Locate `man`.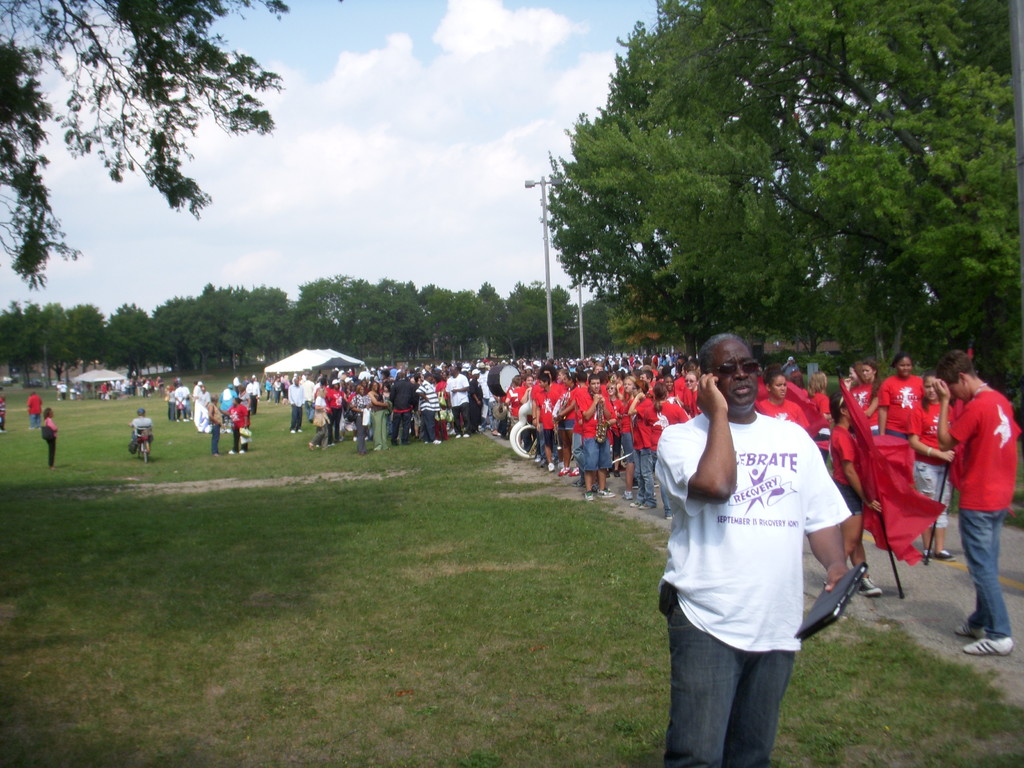
Bounding box: 929,344,1016,657.
